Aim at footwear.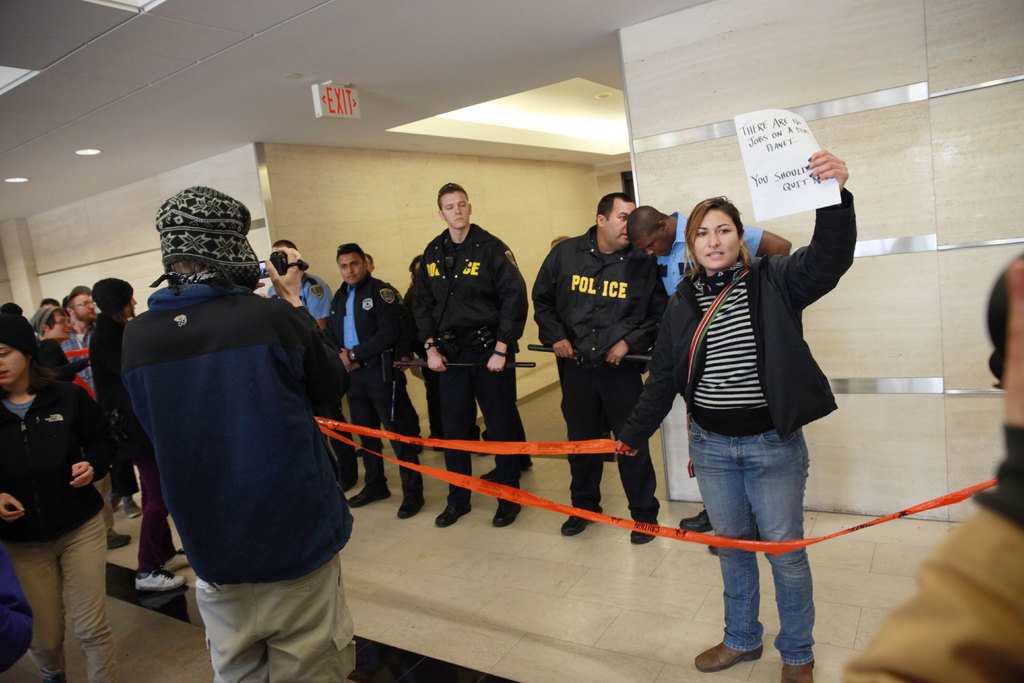
Aimed at (left=775, top=659, right=819, bottom=682).
